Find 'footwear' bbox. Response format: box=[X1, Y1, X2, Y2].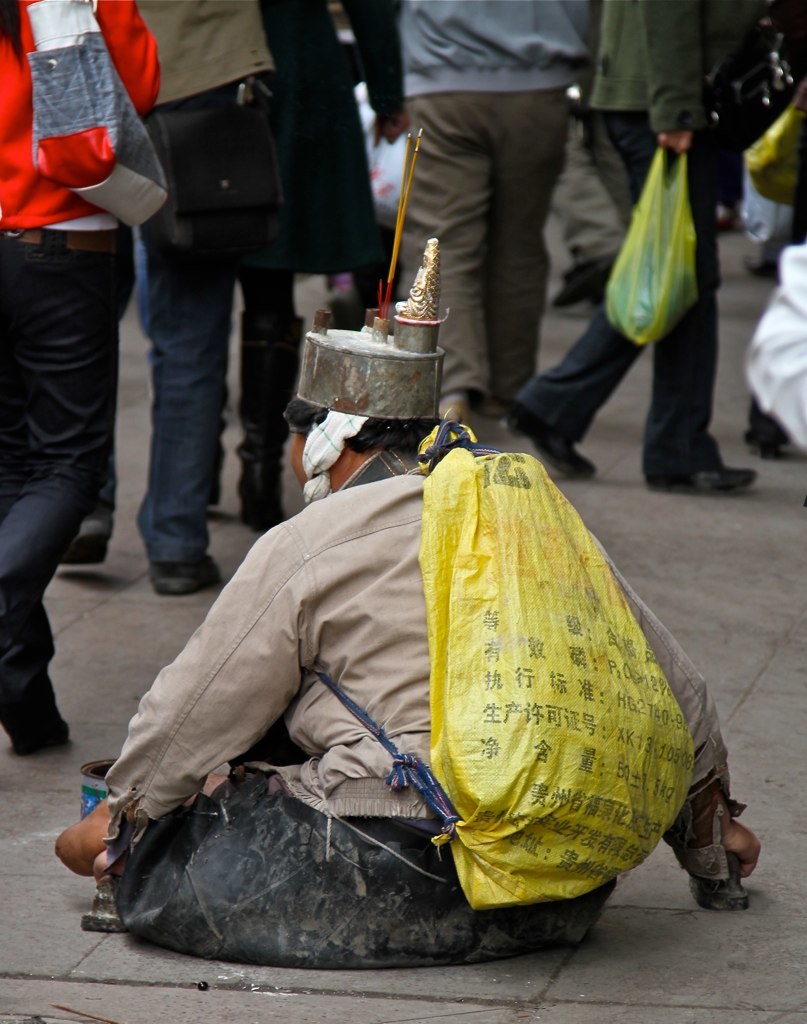
box=[506, 392, 598, 483].
